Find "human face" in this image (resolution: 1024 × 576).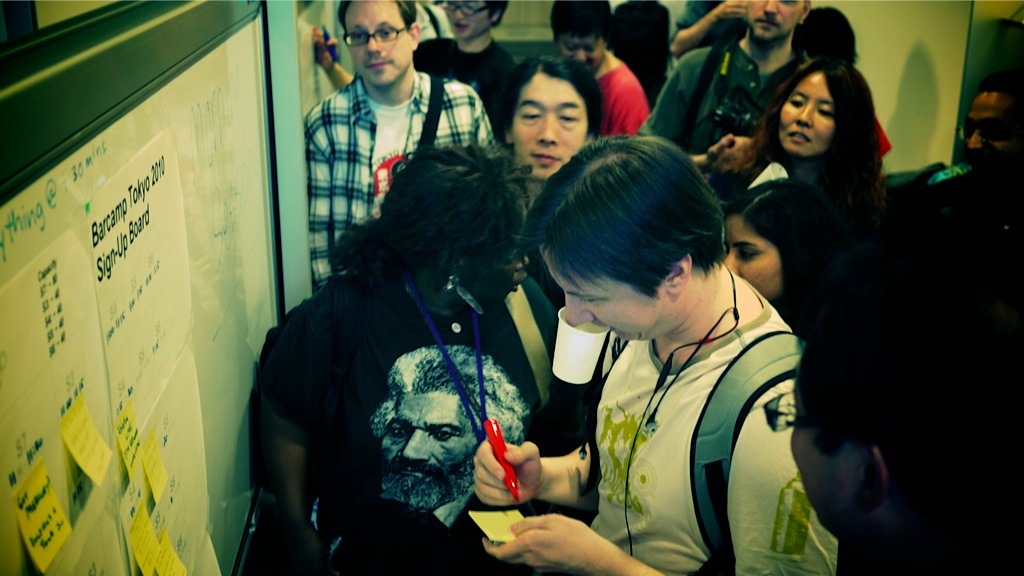
{"left": 551, "top": 30, "right": 606, "bottom": 73}.
